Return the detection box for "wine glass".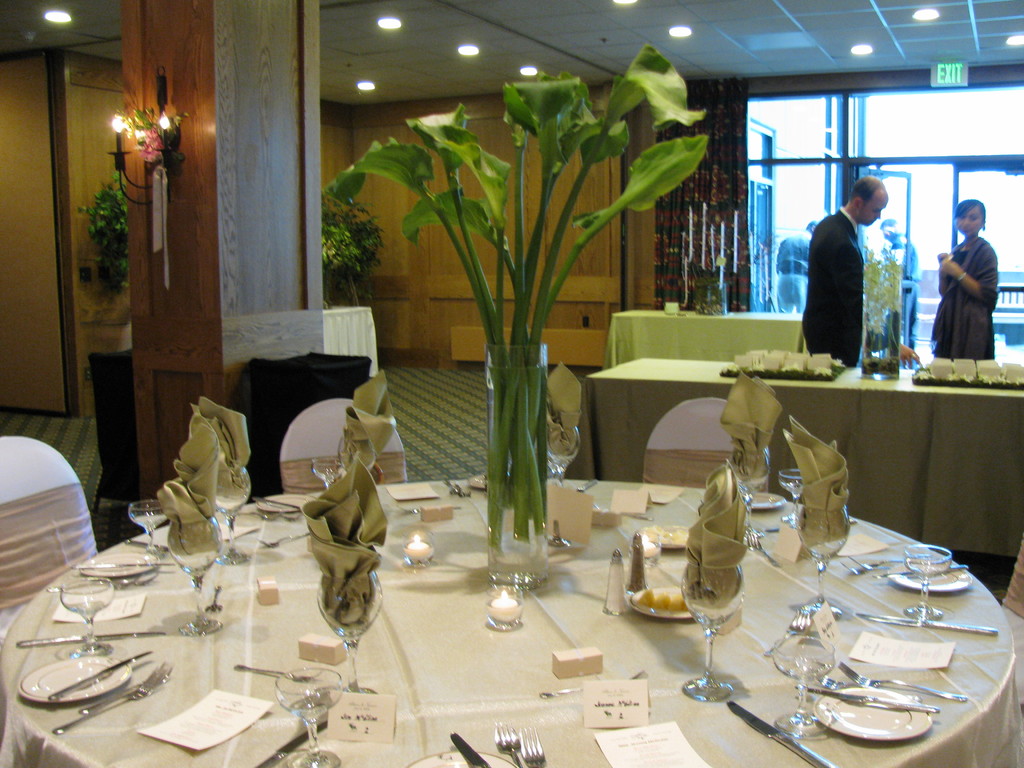
box=[902, 544, 952, 622].
